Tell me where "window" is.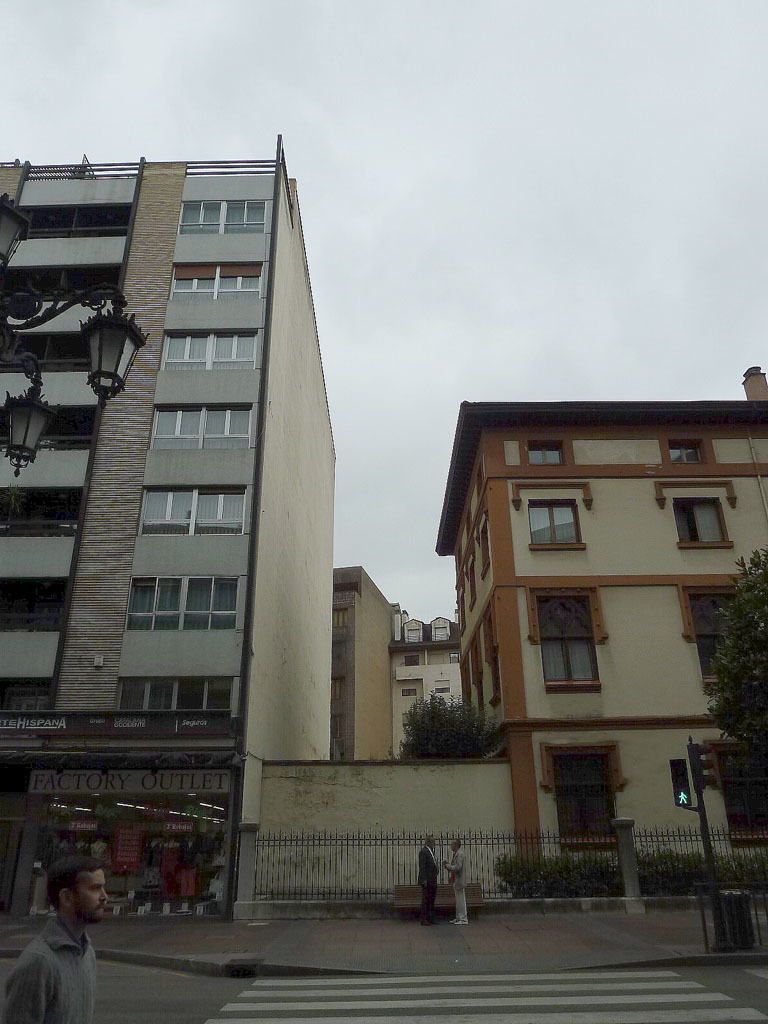
"window" is at x1=160, y1=334, x2=264, y2=366.
